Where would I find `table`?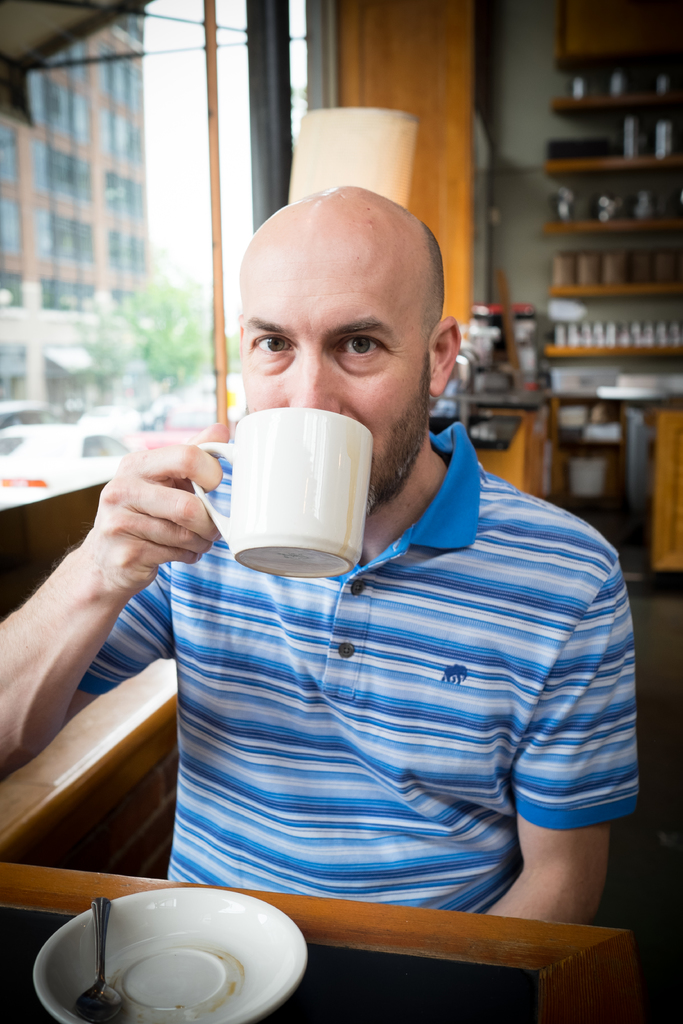
At detection(0, 861, 644, 1023).
